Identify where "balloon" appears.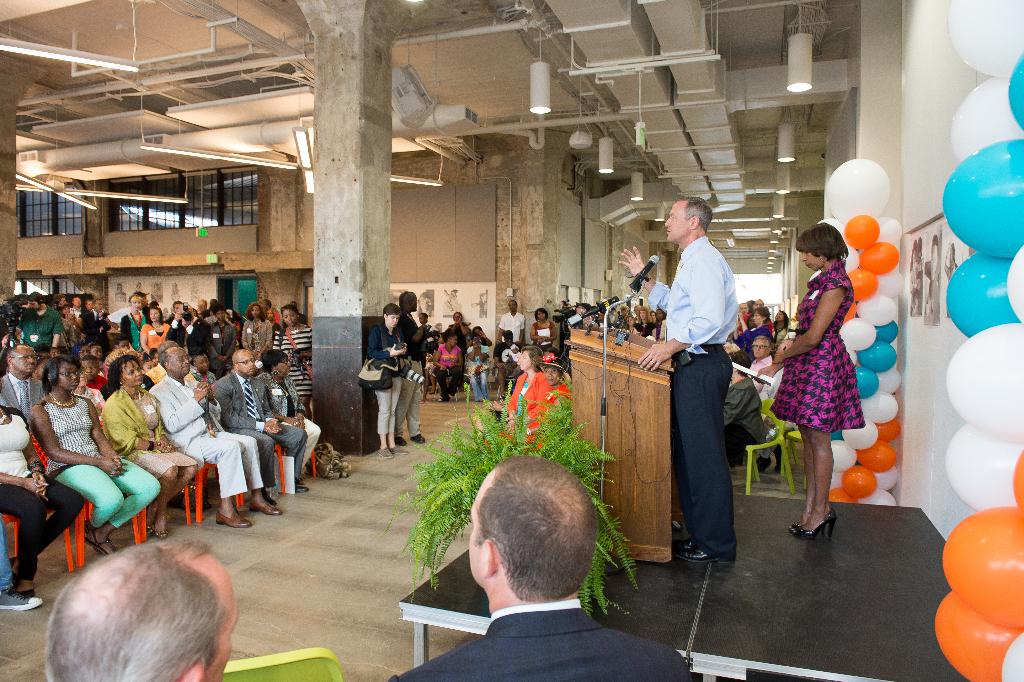
Appears at (left=843, top=245, right=861, bottom=278).
